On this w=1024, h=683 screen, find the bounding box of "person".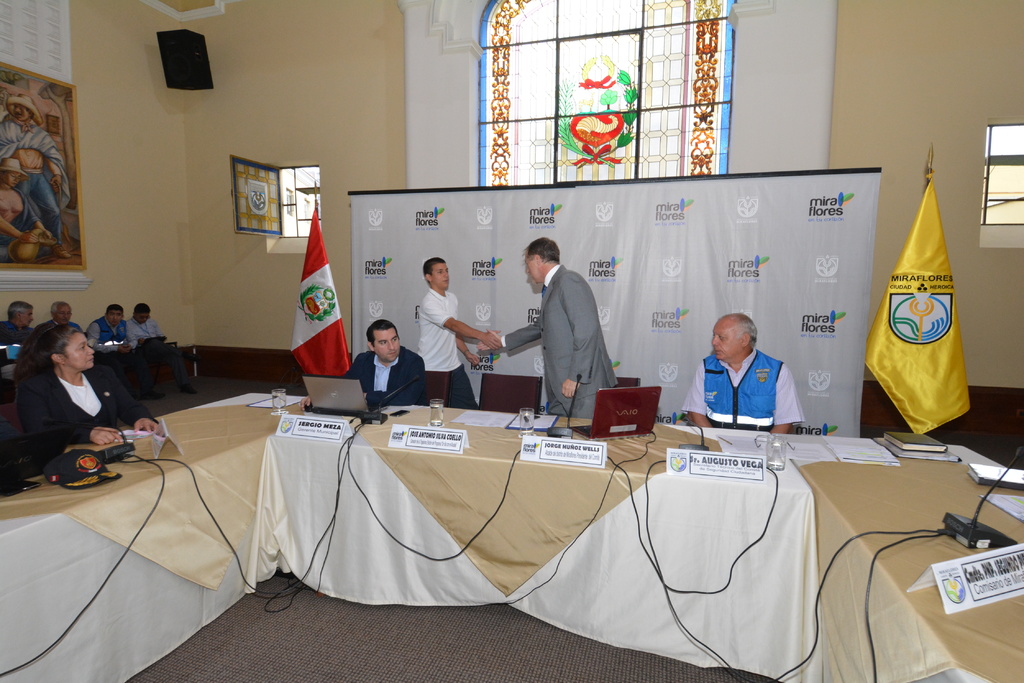
Bounding box: 90 304 131 346.
